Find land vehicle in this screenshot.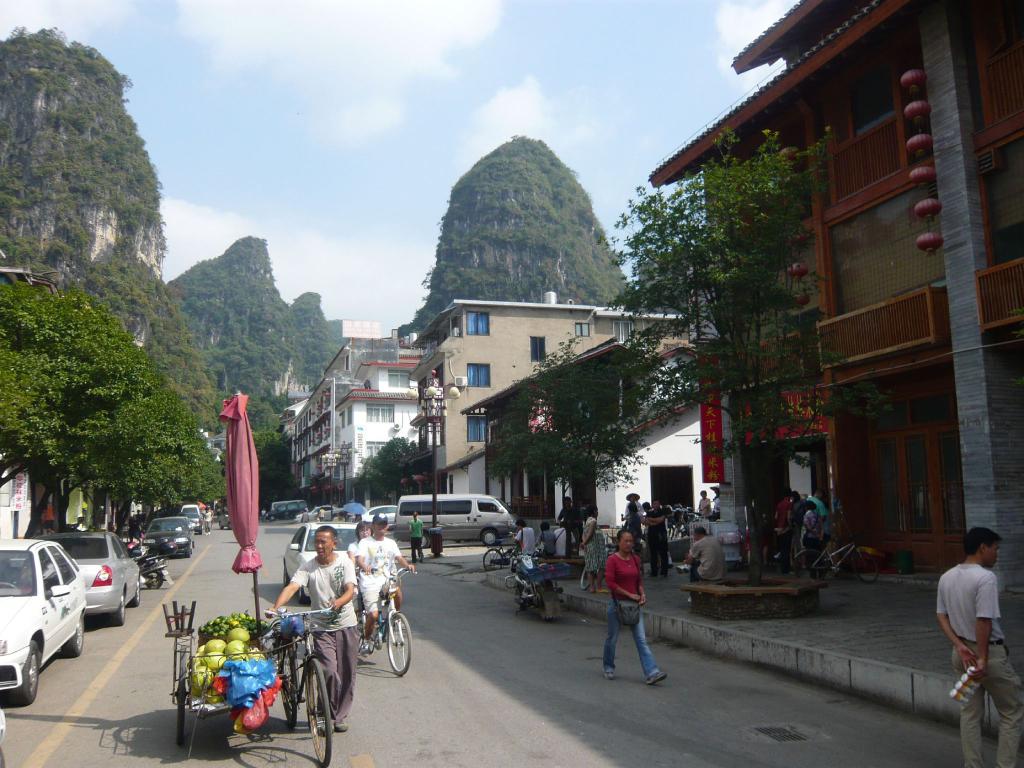
The bounding box for land vehicle is crop(28, 532, 144, 623).
